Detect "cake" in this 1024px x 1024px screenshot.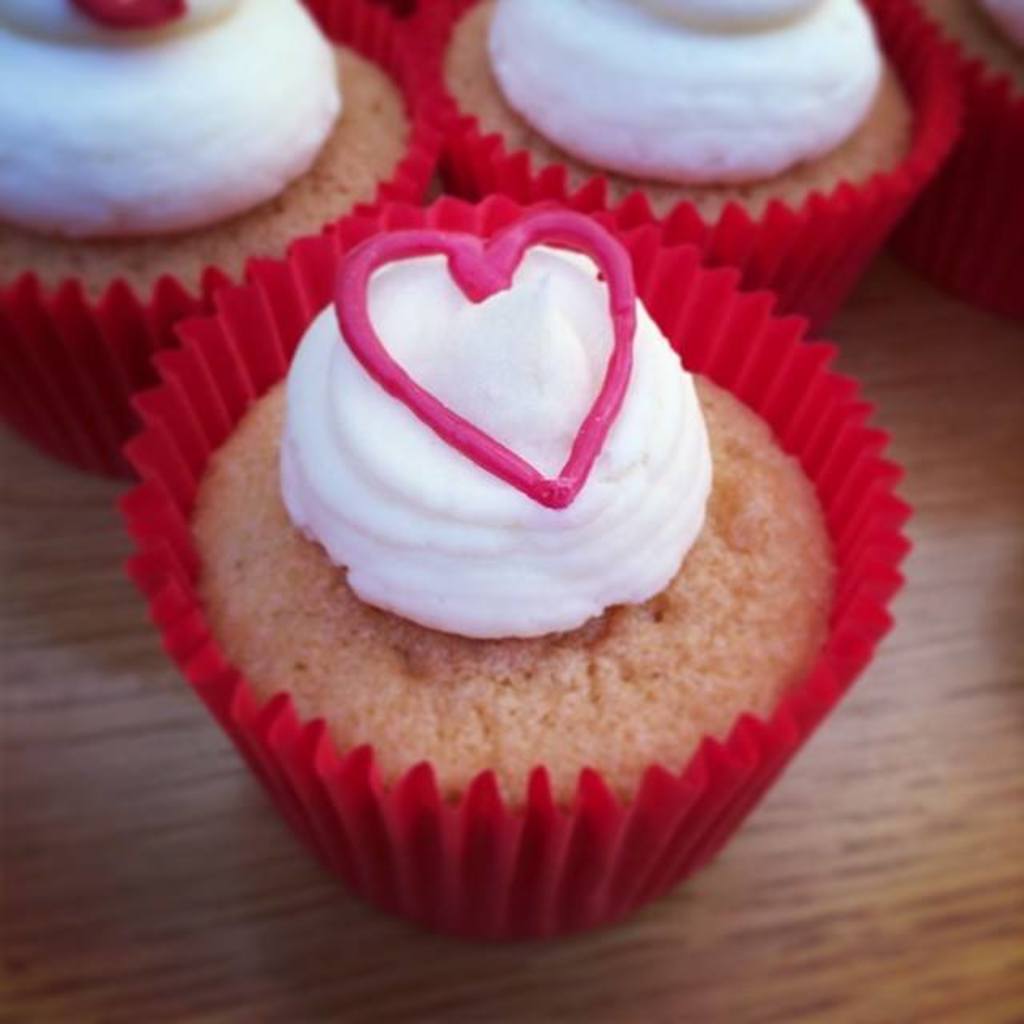
Detection: Rect(0, 0, 406, 474).
